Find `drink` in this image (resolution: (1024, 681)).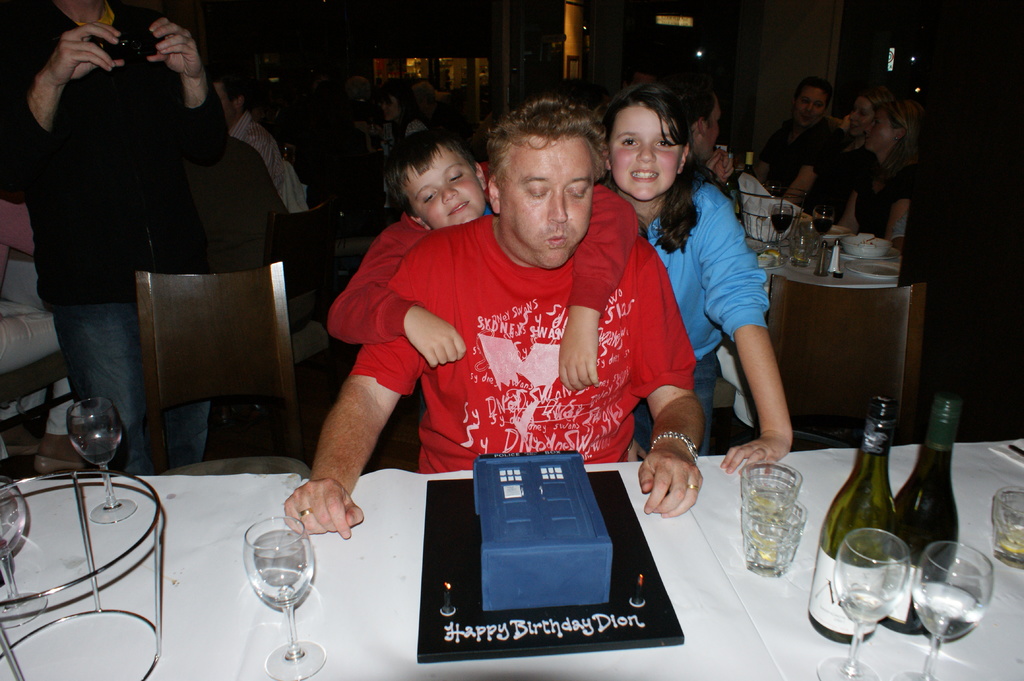
pyautogui.locateOnScreen(911, 583, 977, 639).
